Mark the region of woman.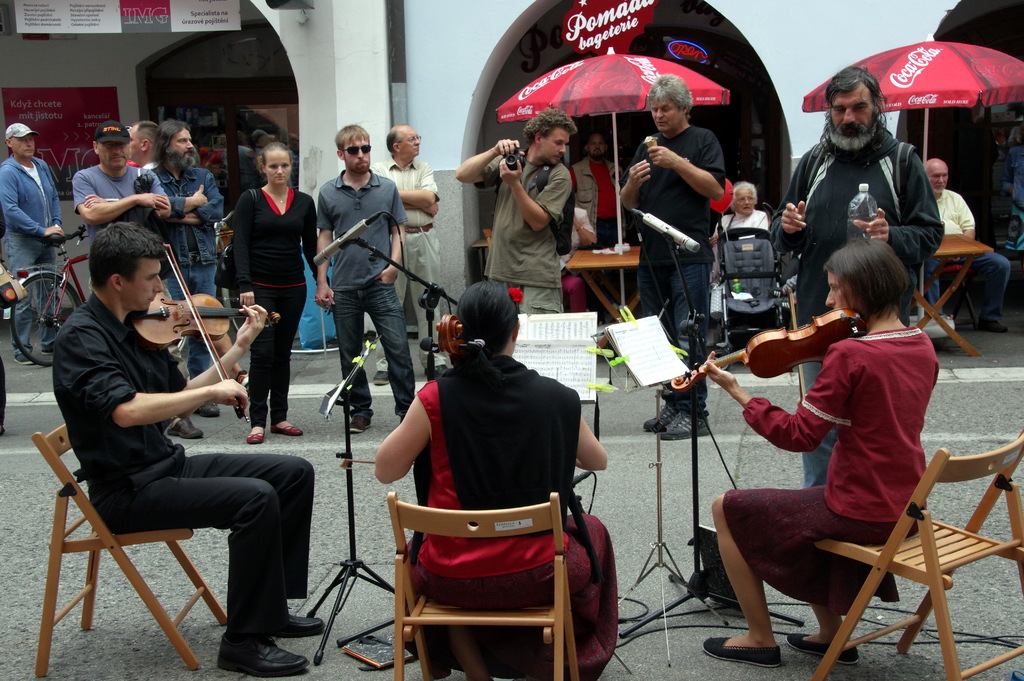
Region: select_region(374, 279, 615, 680).
